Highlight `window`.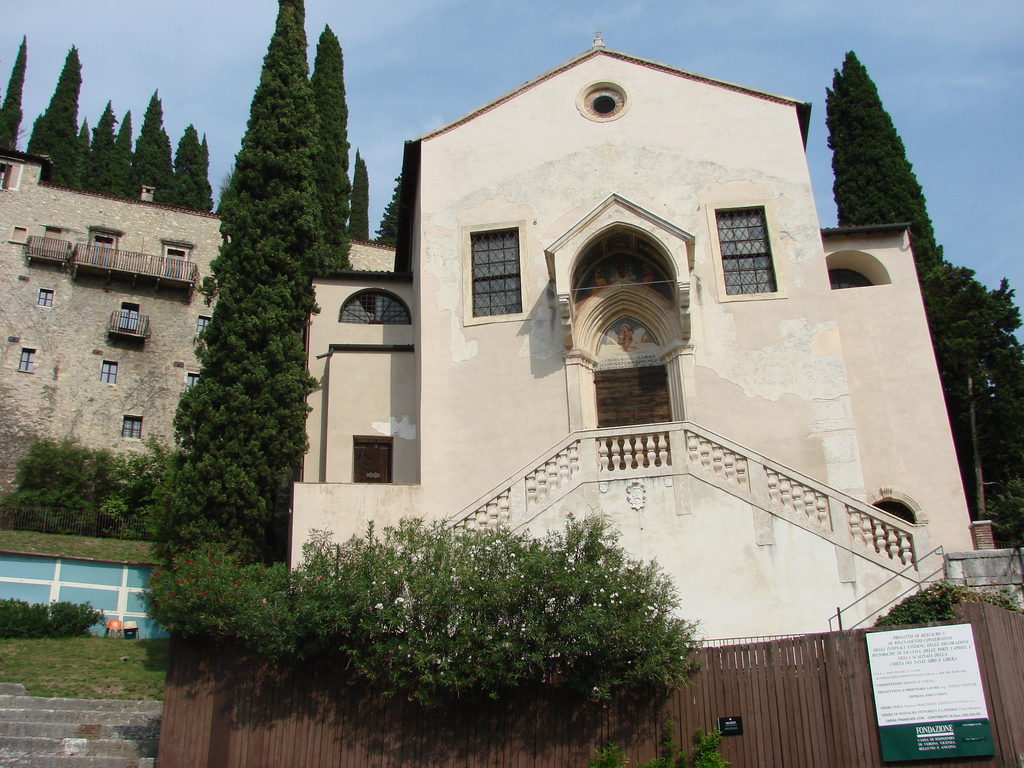
Highlighted region: {"left": 99, "top": 359, "right": 118, "bottom": 386}.
